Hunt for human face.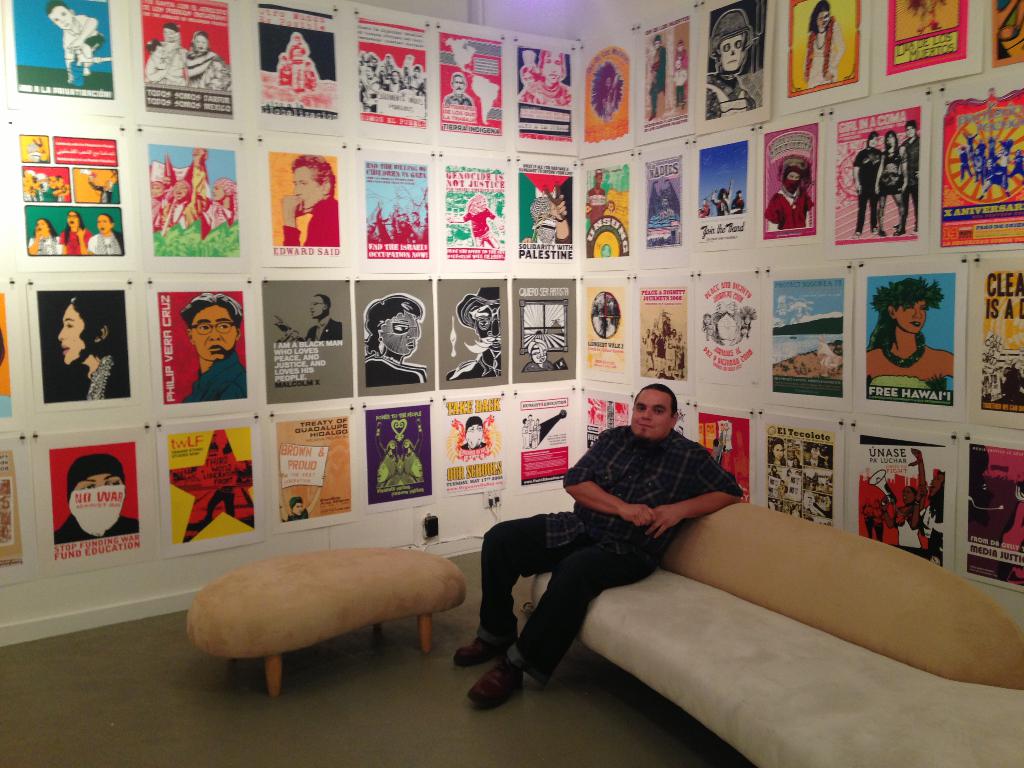
Hunted down at (294,166,323,211).
